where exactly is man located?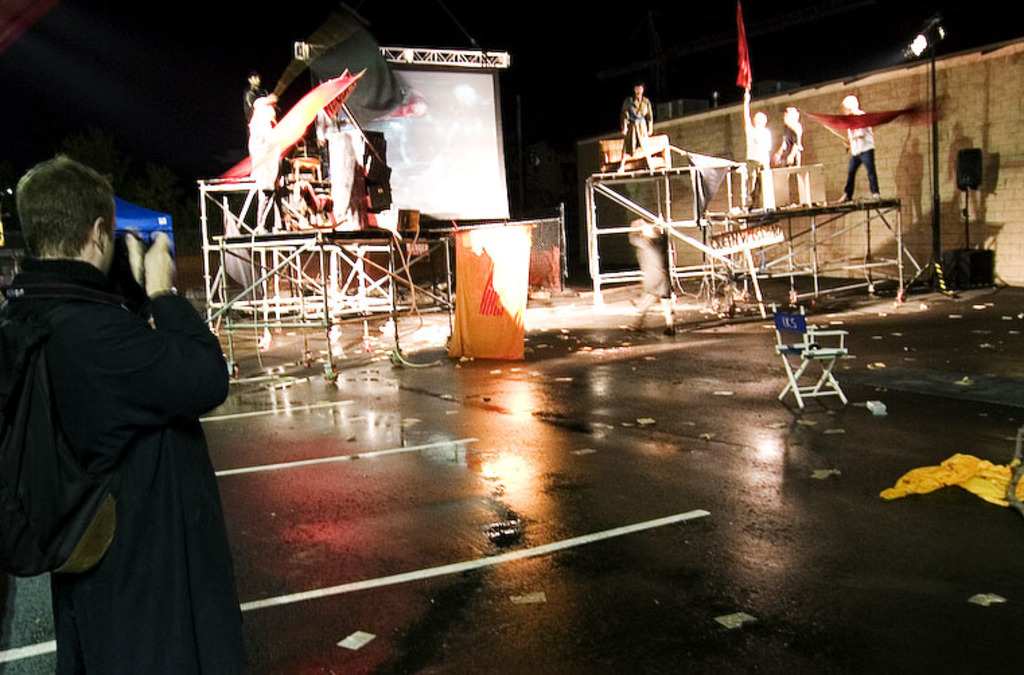
Its bounding box is detection(837, 94, 879, 202).
